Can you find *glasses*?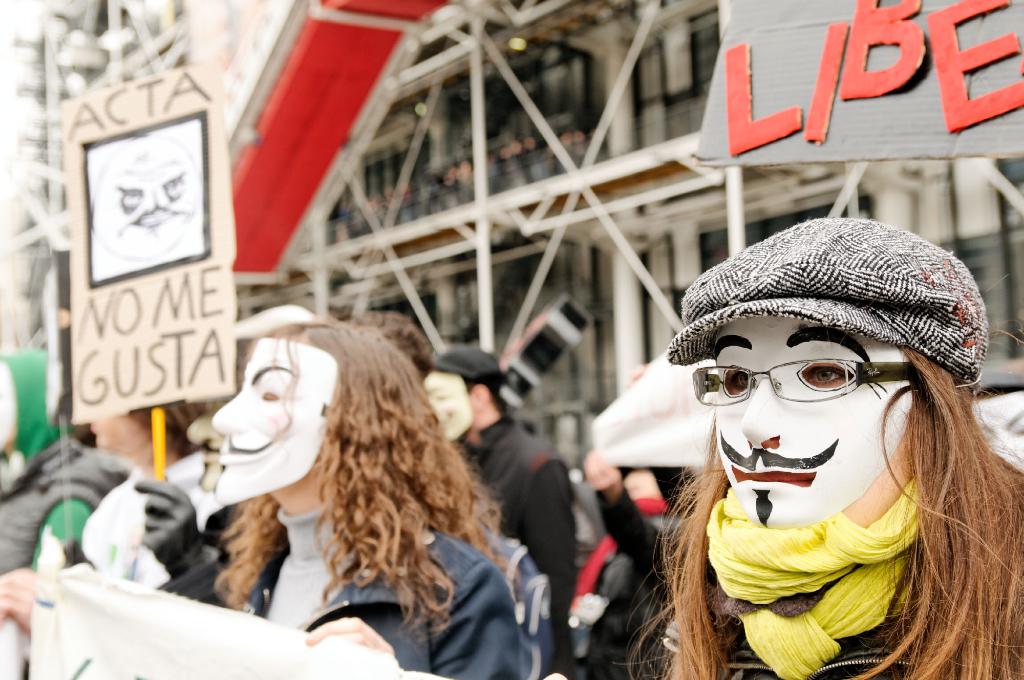
Yes, bounding box: {"left": 696, "top": 350, "right": 939, "bottom": 432}.
